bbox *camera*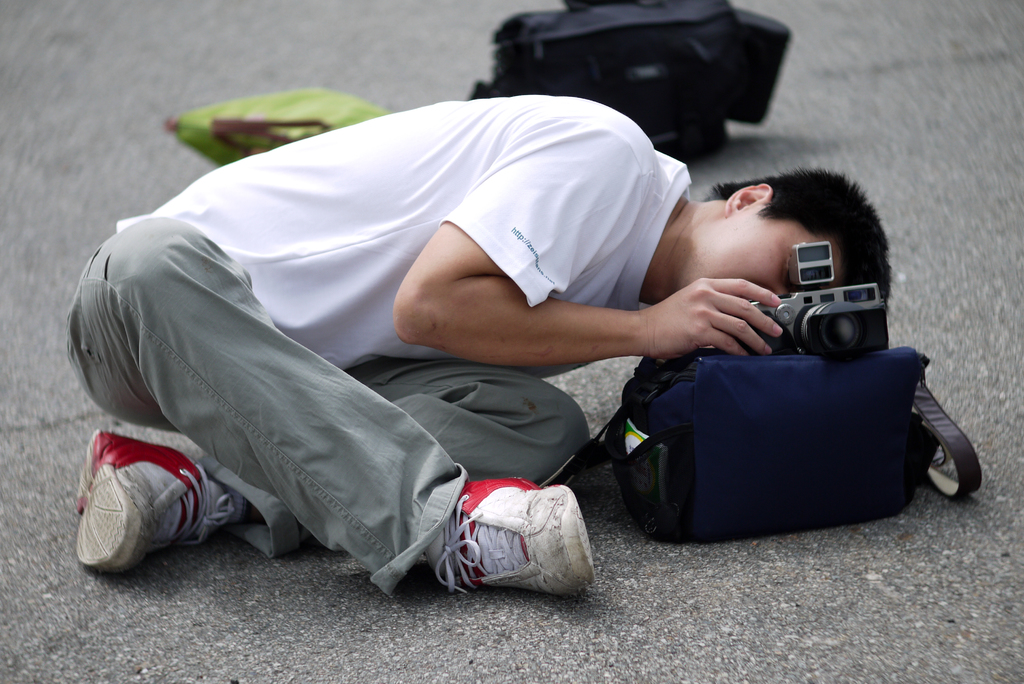
select_region(754, 242, 892, 362)
